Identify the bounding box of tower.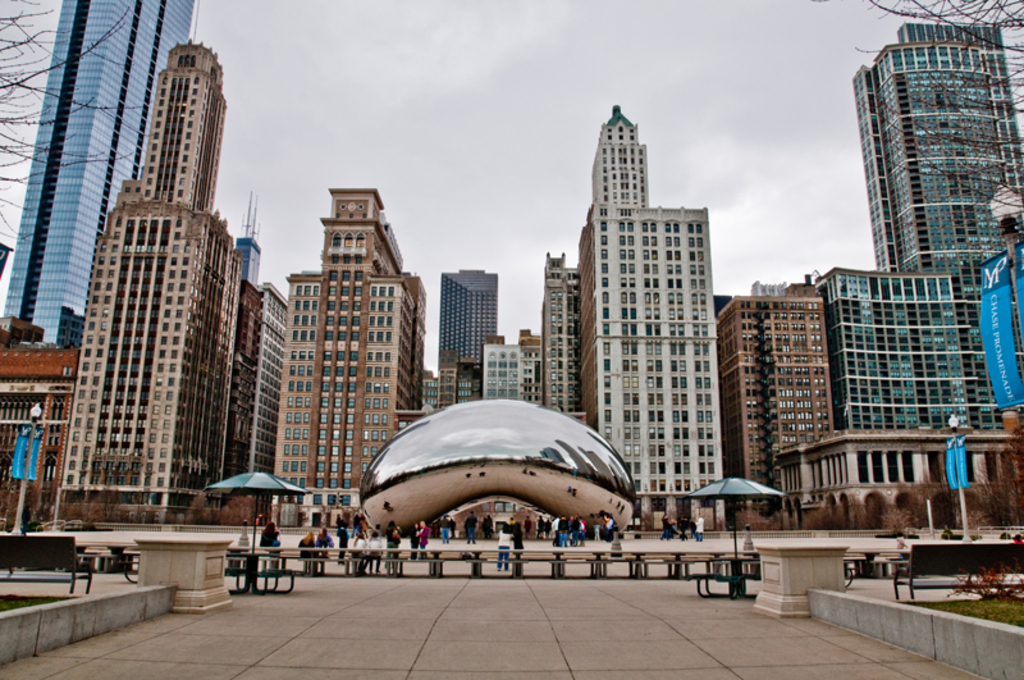
pyautogui.locateOnScreen(4, 0, 193, 360).
